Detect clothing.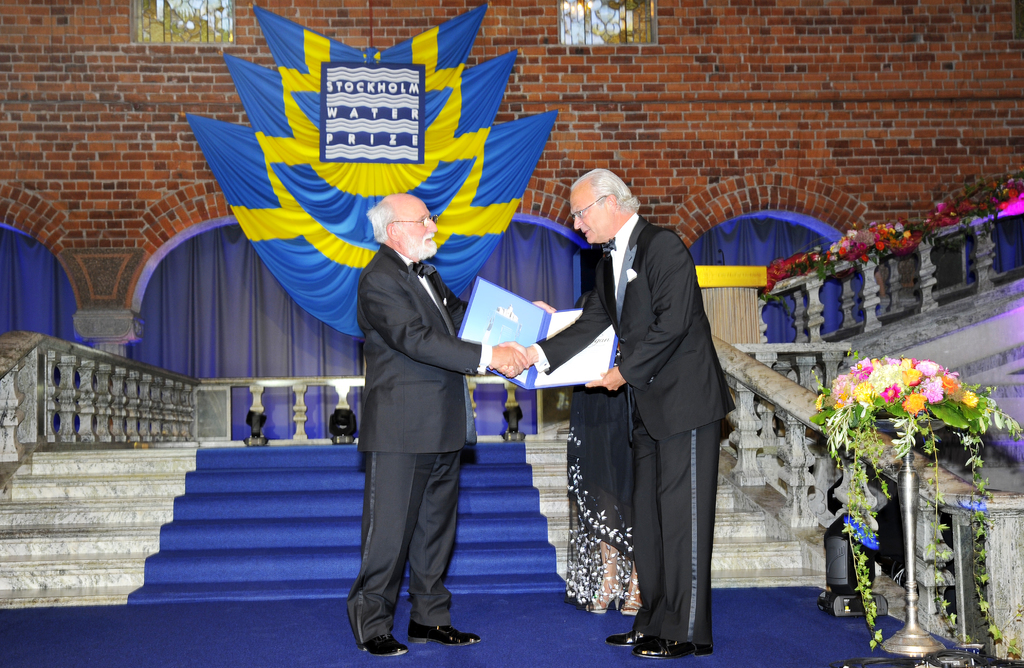
Detected at detection(333, 183, 490, 649).
